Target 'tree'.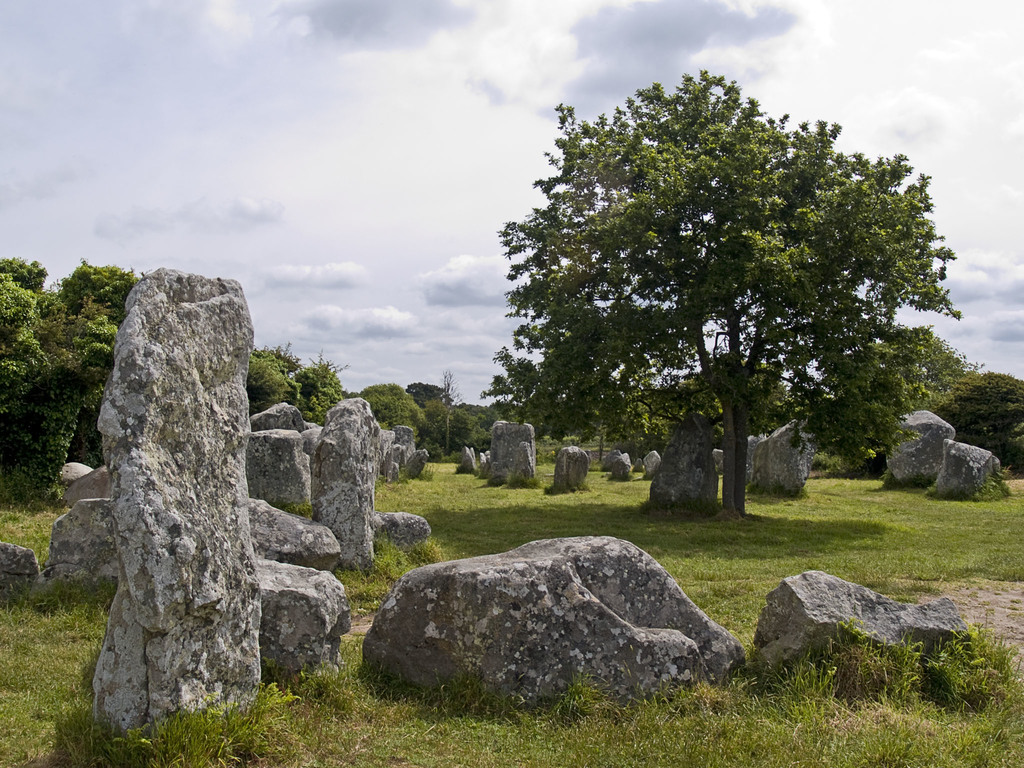
Target region: left=886, top=328, right=979, bottom=415.
